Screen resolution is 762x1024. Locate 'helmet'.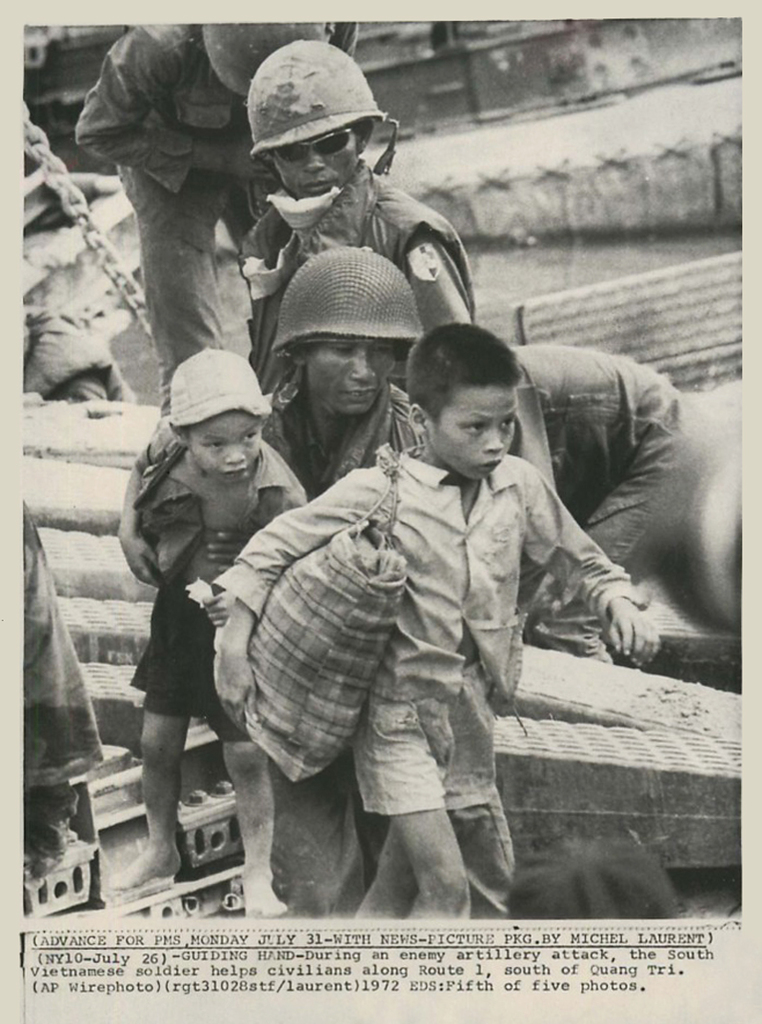
<box>236,45,389,205</box>.
